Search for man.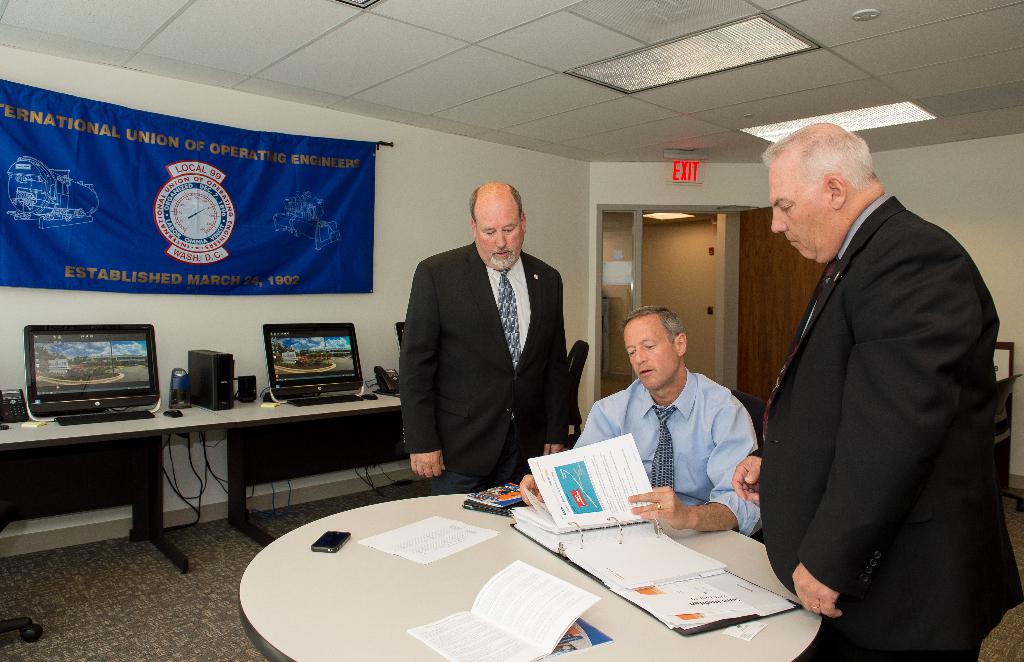
Found at {"x1": 519, "y1": 304, "x2": 765, "y2": 535}.
